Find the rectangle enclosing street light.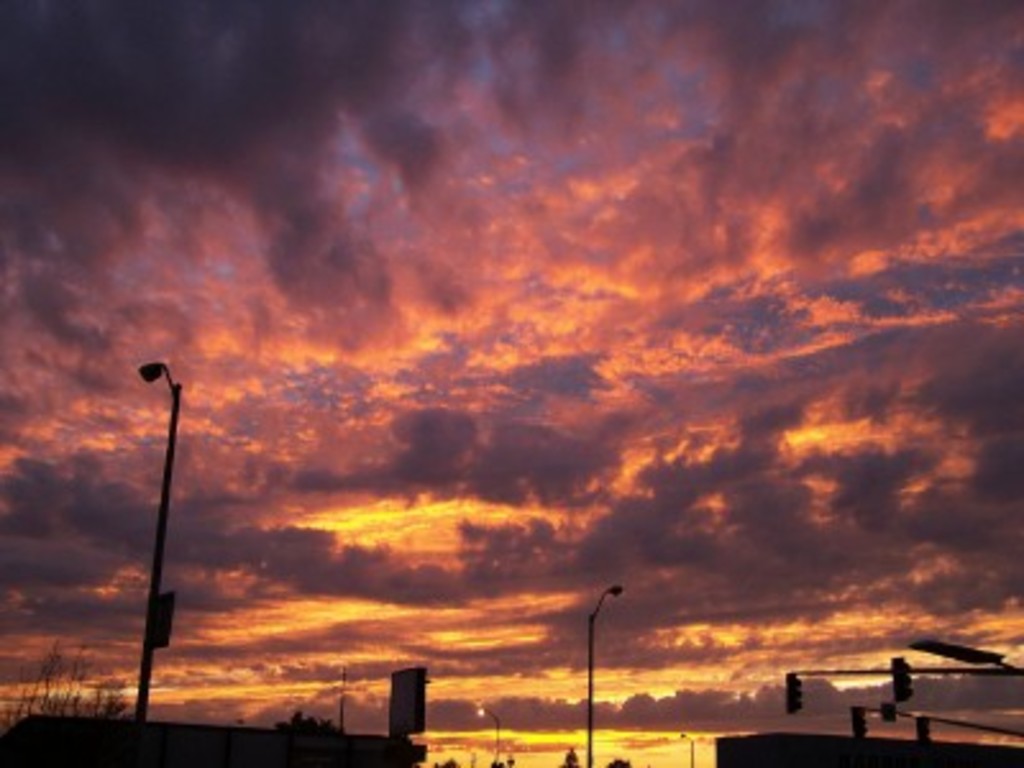
<box>584,571,630,765</box>.
